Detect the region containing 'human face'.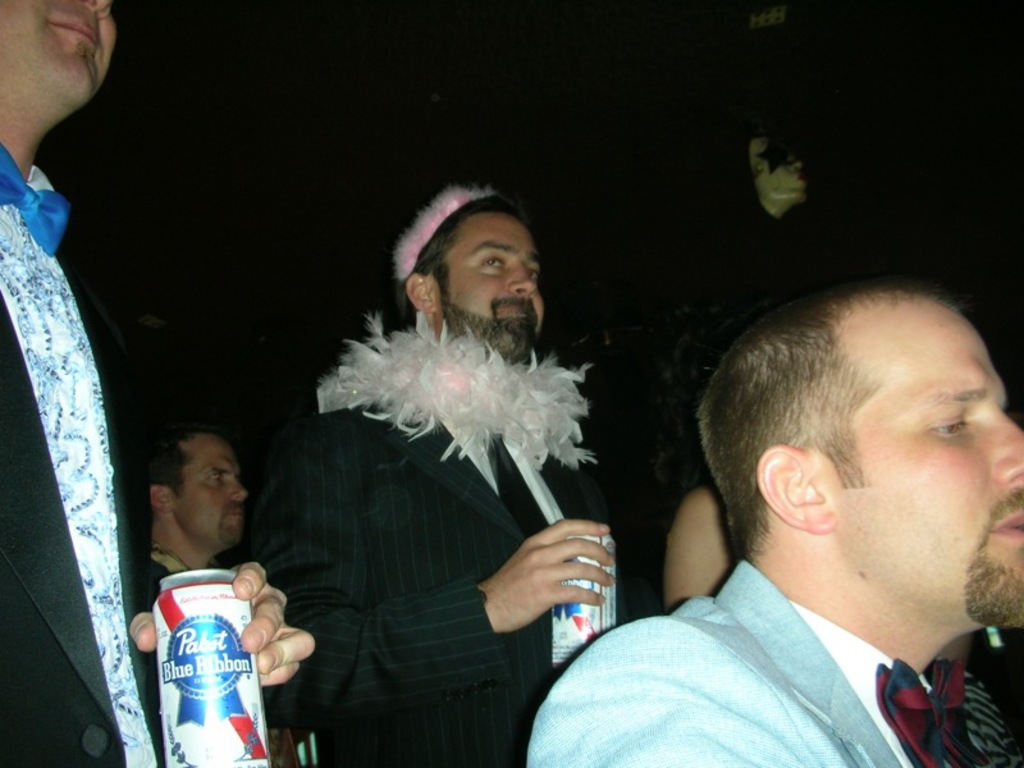
rect(169, 428, 252, 550).
